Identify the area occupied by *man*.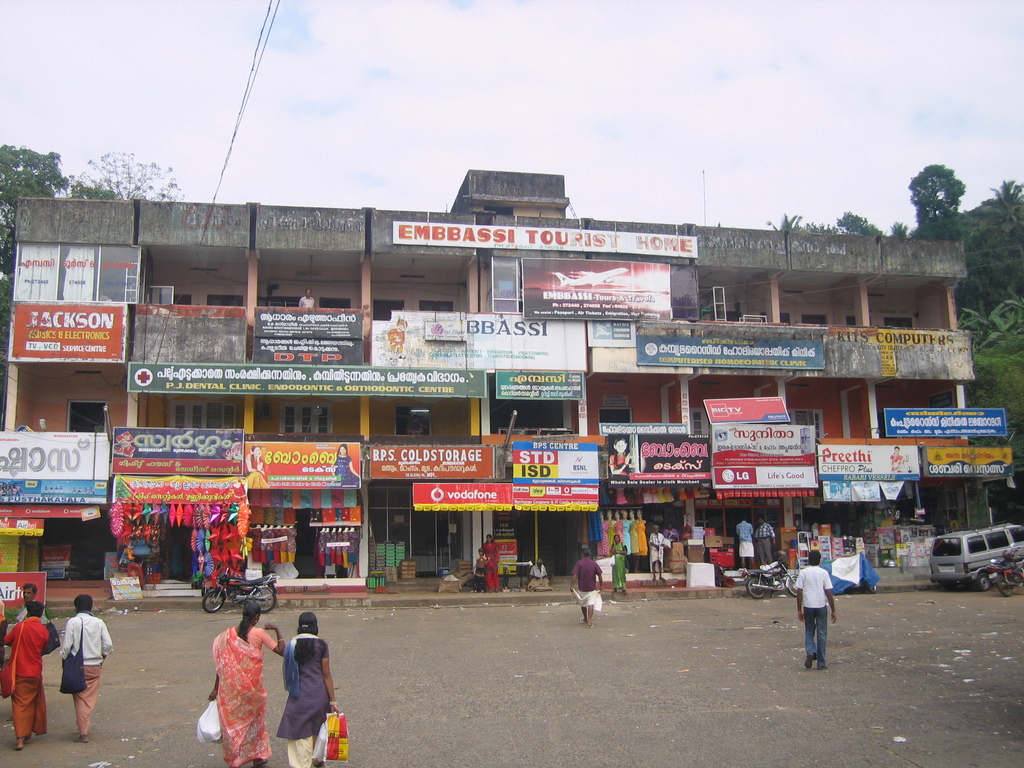
Area: left=568, top=547, right=604, bottom=625.
